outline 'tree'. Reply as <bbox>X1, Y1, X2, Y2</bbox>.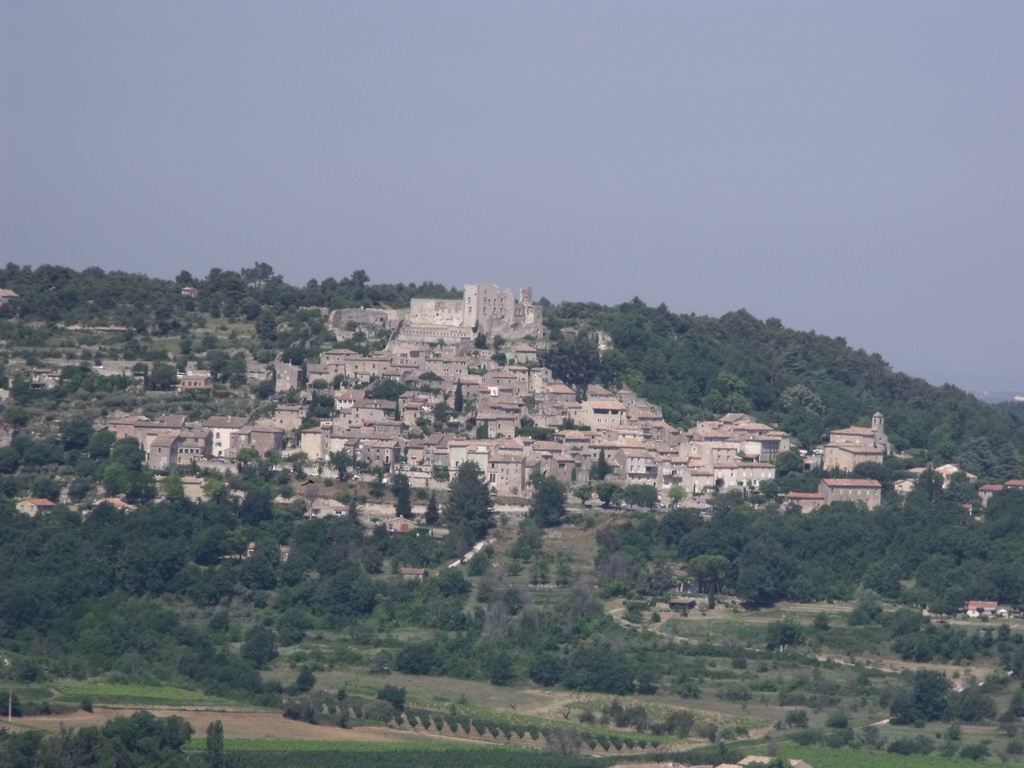
<bbox>627, 483, 661, 515</bbox>.
